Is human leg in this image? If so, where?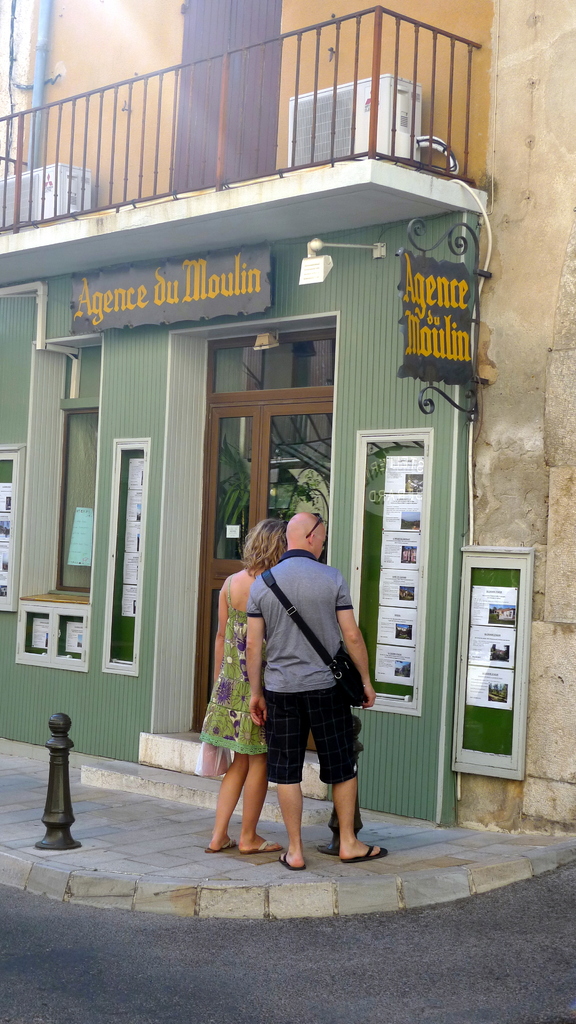
Yes, at crop(276, 696, 309, 870).
